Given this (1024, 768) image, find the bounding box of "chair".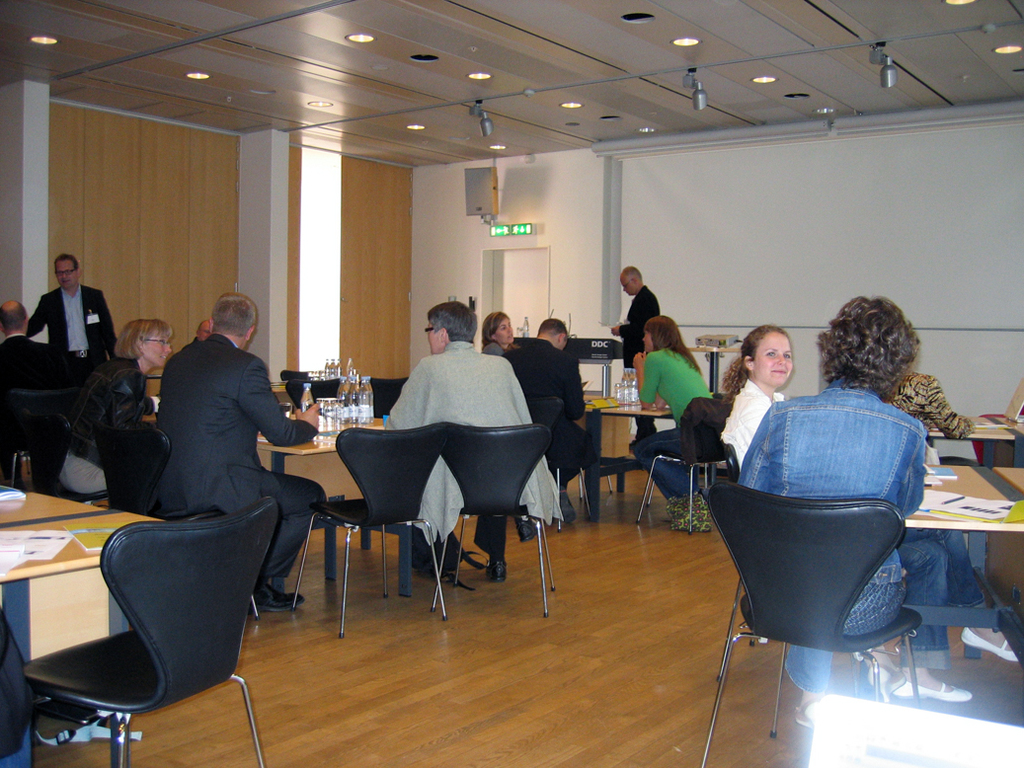
<bbox>0, 383, 77, 479</bbox>.
